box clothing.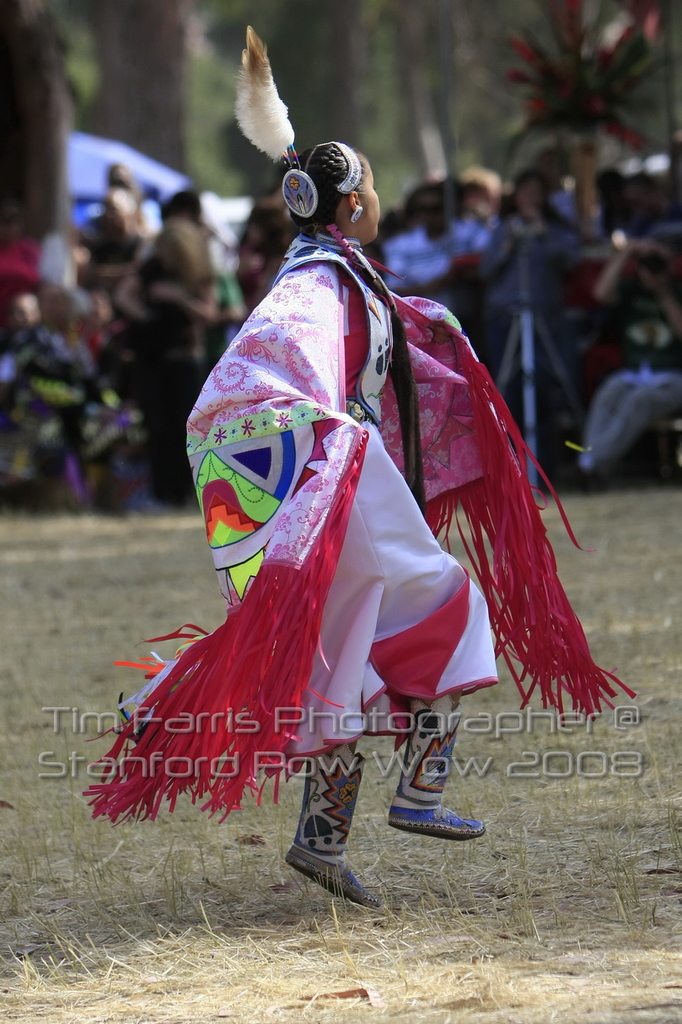
(118, 317, 593, 803).
